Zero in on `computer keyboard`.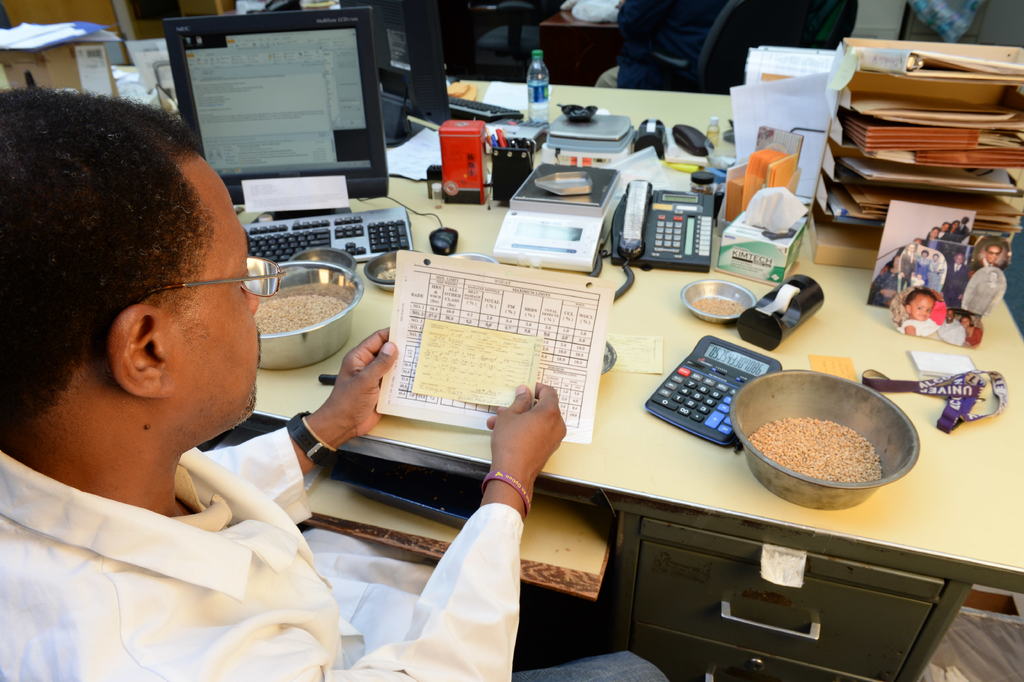
Zeroed in: (x1=241, y1=208, x2=409, y2=267).
